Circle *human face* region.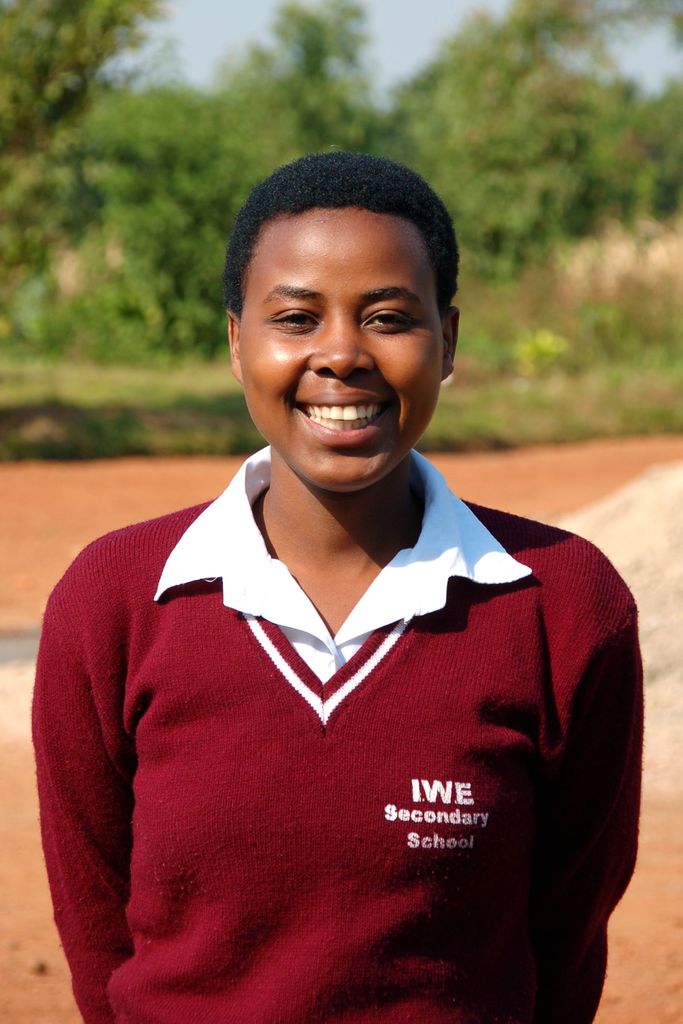
Region: 234 207 442 488.
